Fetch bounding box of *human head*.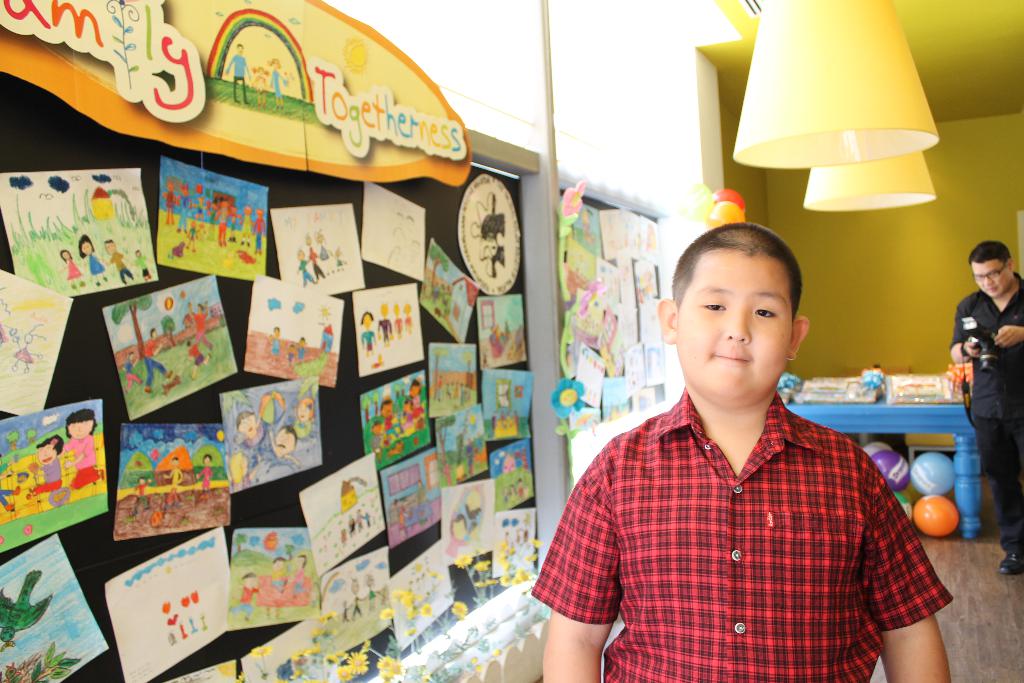
Bbox: box(294, 557, 305, 568).
